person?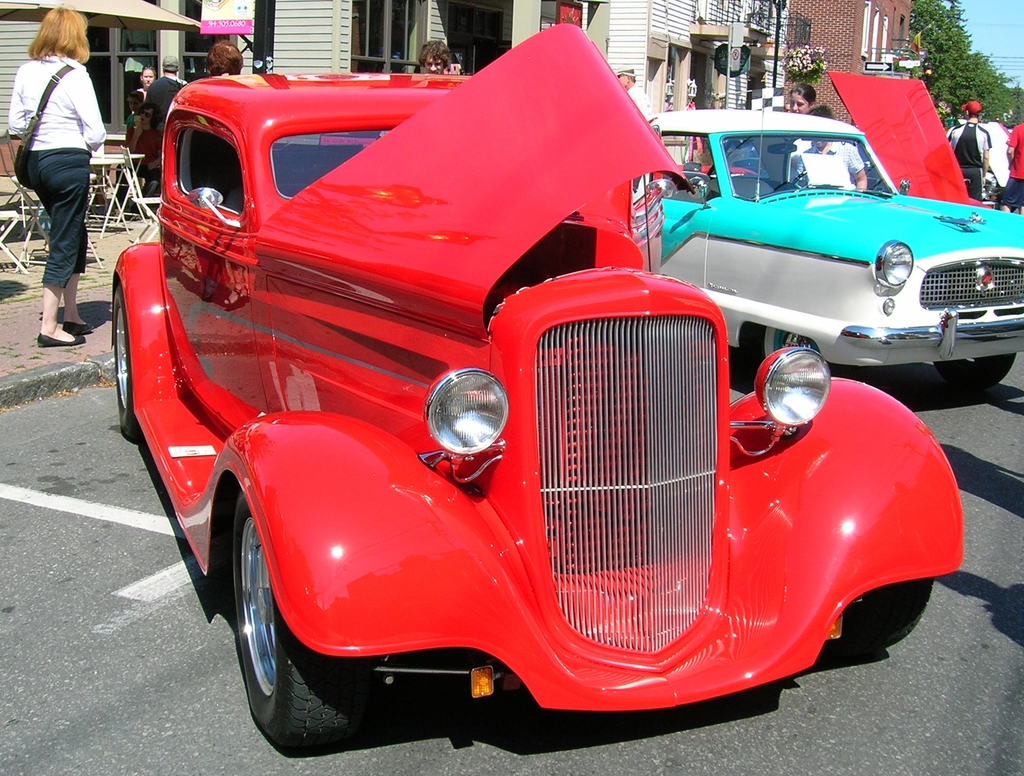
select_region(419, 38, 452, 75)
